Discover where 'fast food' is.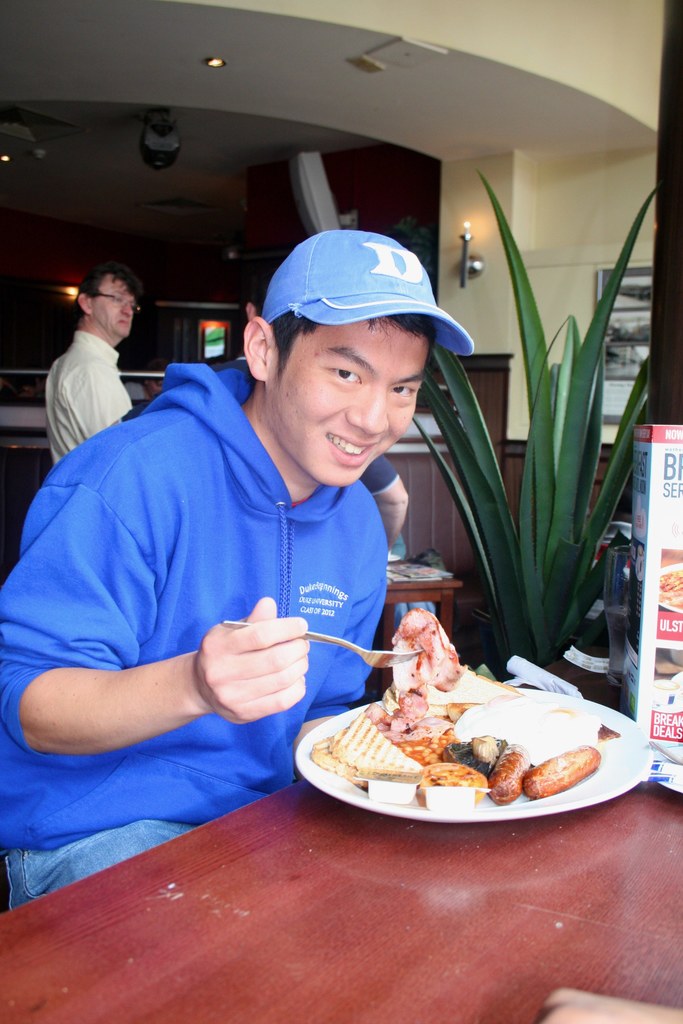
Discovered at 297:705:422:784.
